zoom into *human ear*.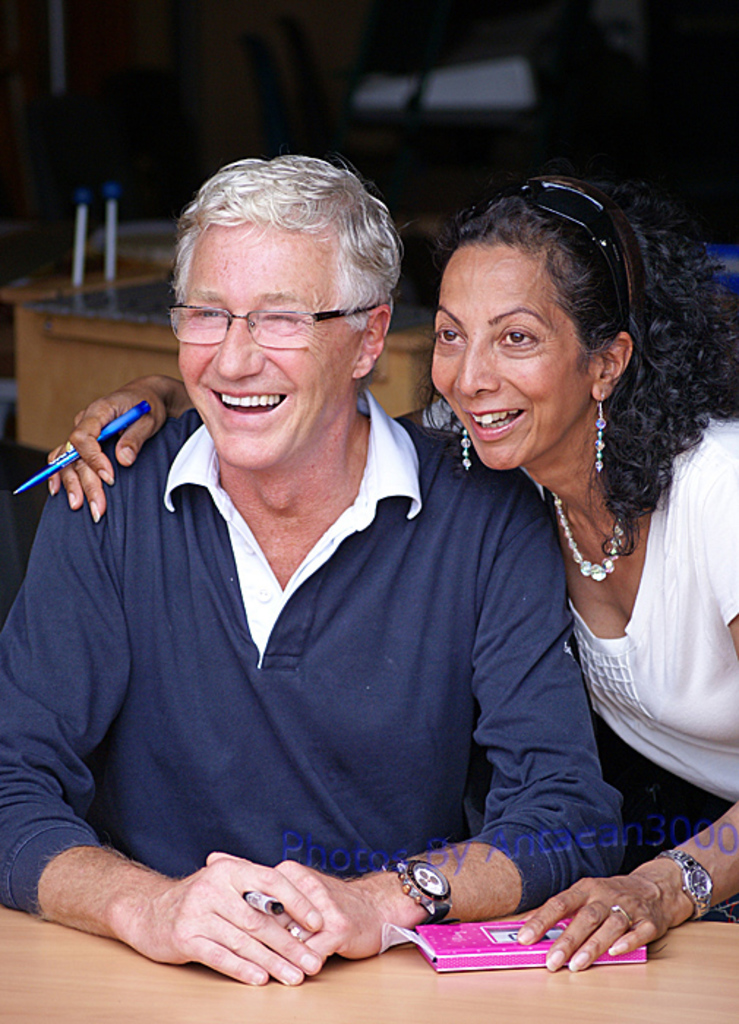
Zoom target: 348,301,394,374.
